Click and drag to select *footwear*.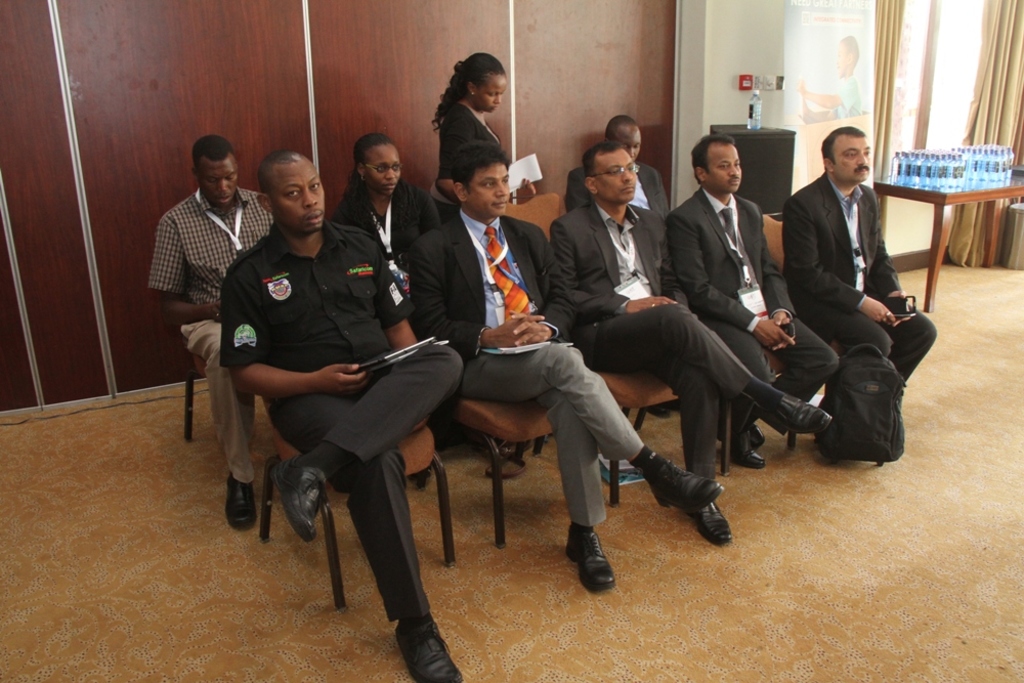
Selection: BBox(746, 422, 765, 445).
